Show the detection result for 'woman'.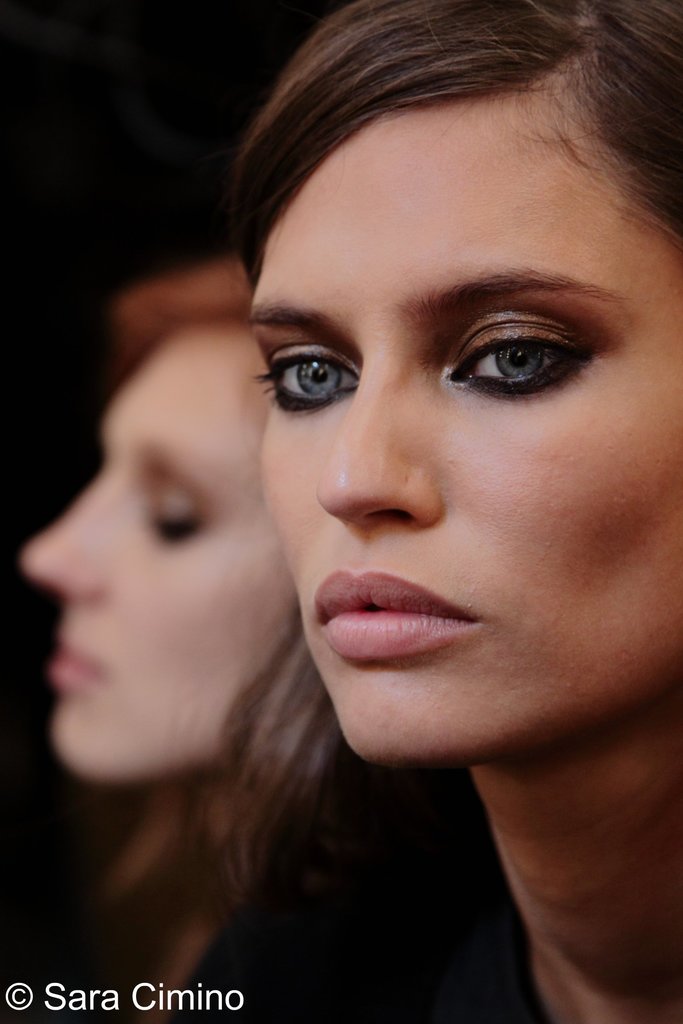
pyautogui.locateOnScreen(251, 0, 682, 1023).
